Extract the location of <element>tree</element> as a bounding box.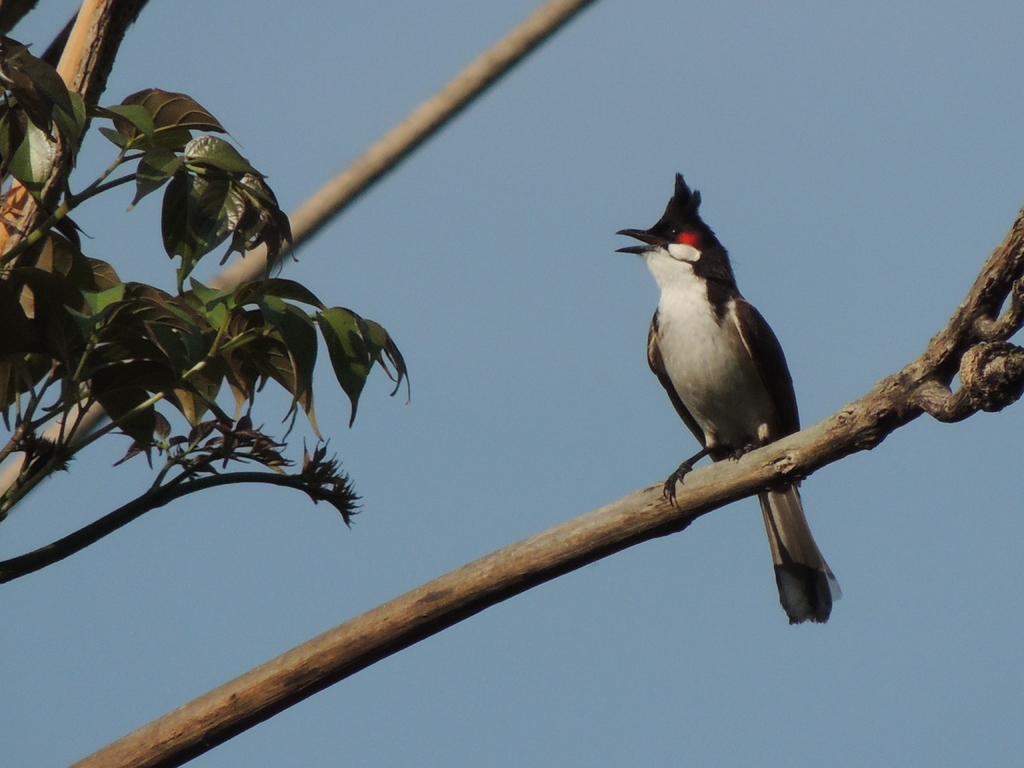
[left=0, top=0, right=1023, bottom=767].
